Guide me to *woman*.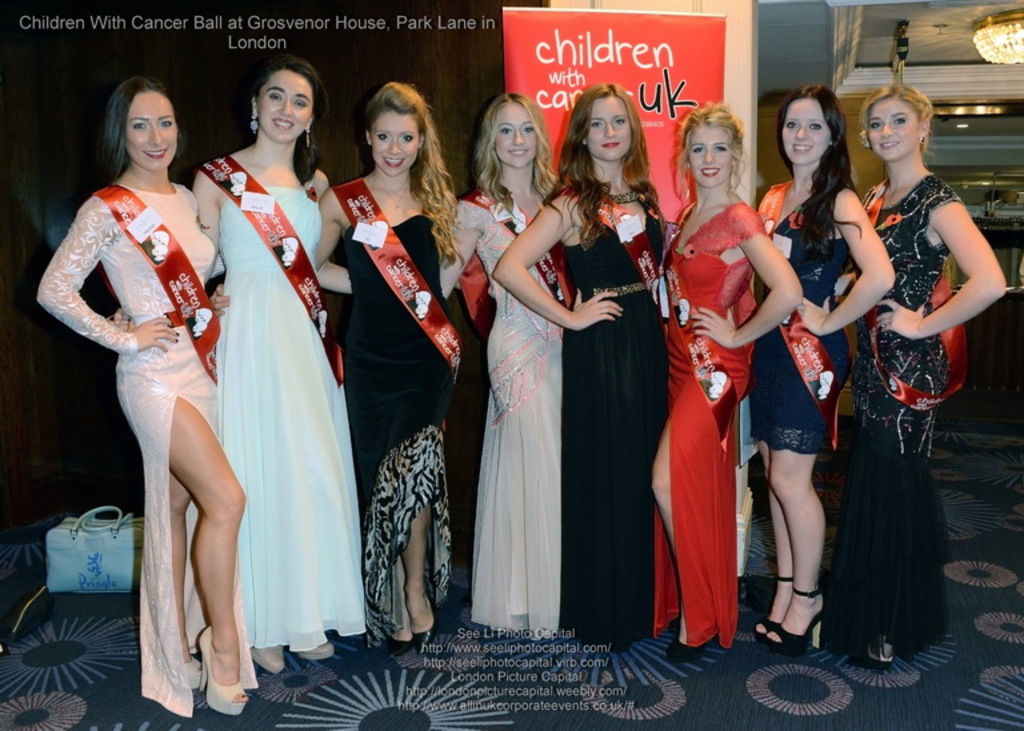
Guidance: l=757, t=84, r=900, b=654.
